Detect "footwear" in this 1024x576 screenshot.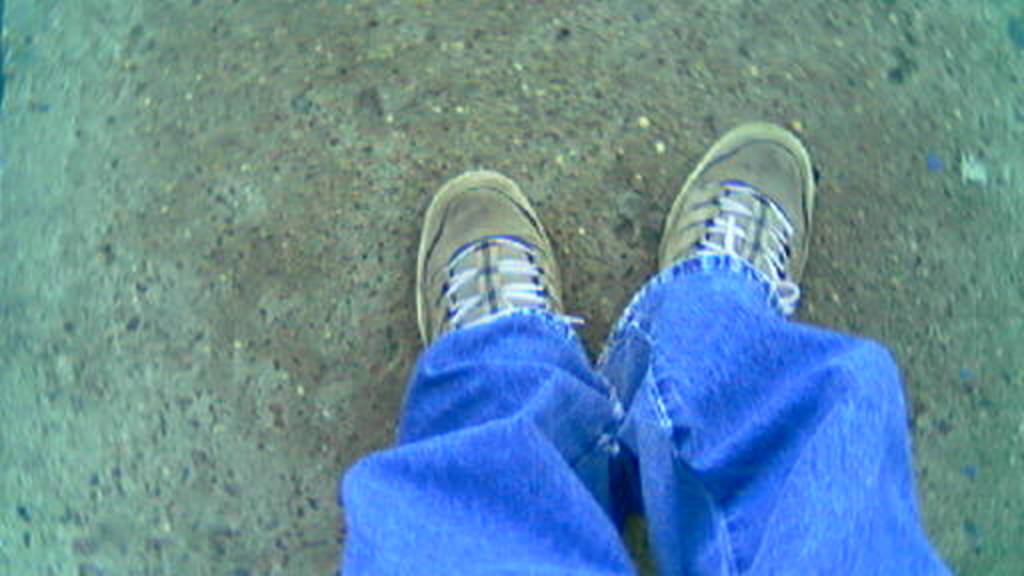
Detection: bbox(660, 118, 816, 304).
